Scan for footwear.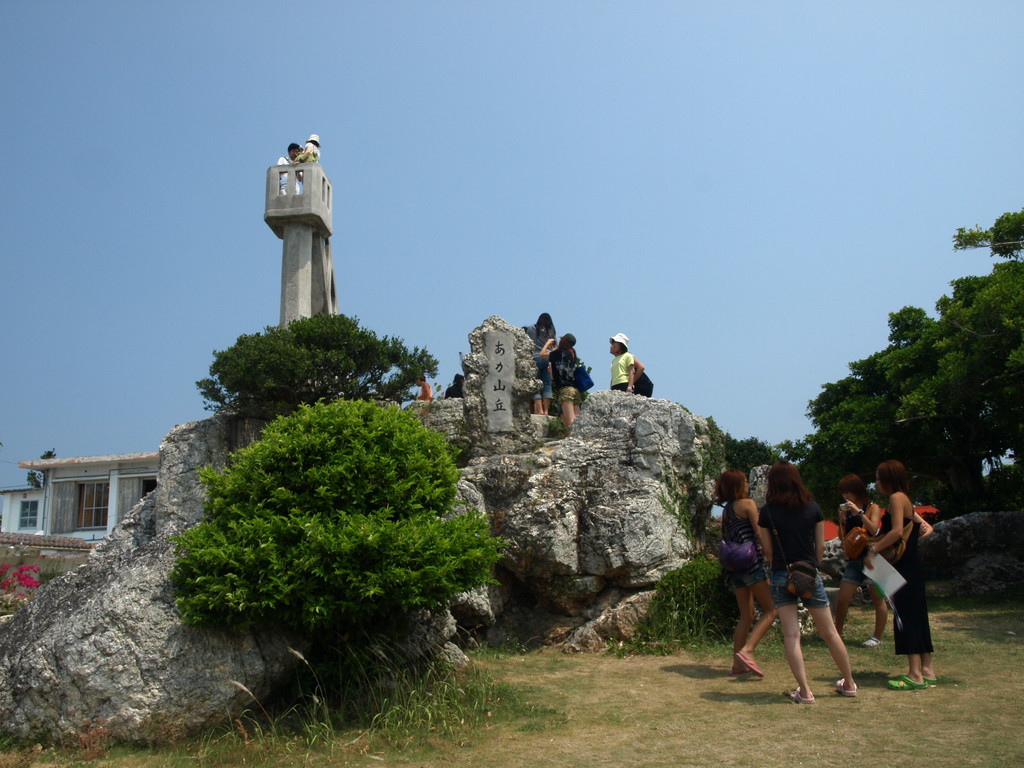
Scan result: 890:676:925:687.
